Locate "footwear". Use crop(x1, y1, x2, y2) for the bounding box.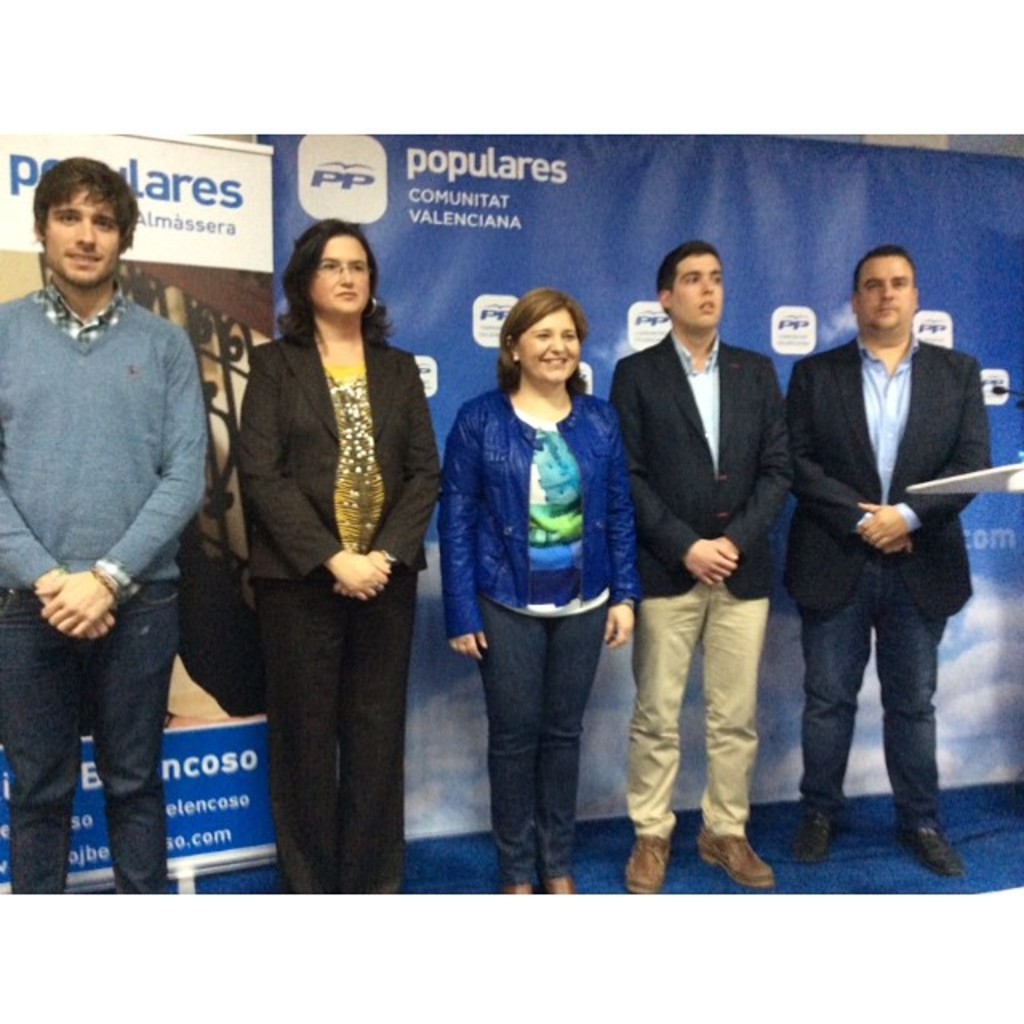
crop(898, 827, 958, 874).
